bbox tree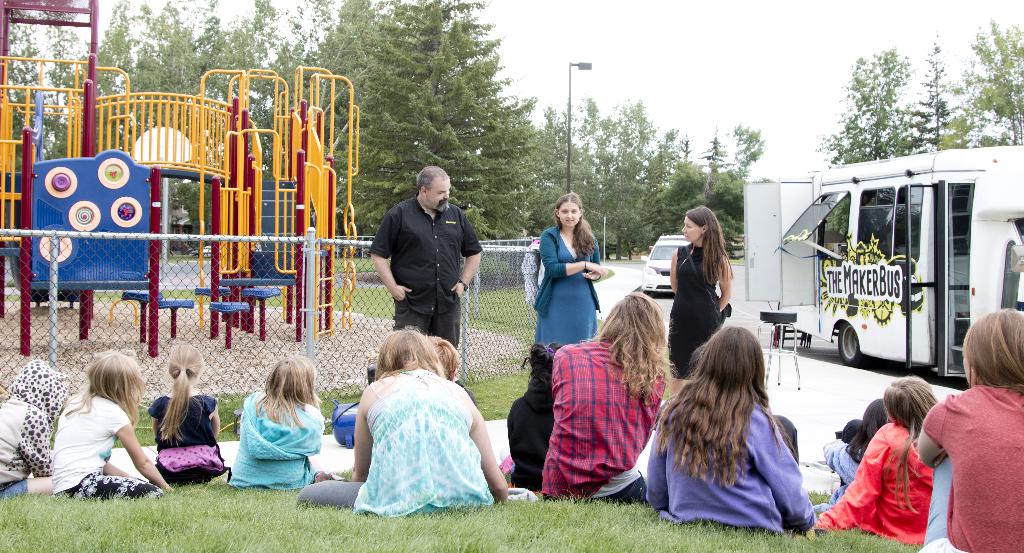
locate(340, 0, 522, 245)
